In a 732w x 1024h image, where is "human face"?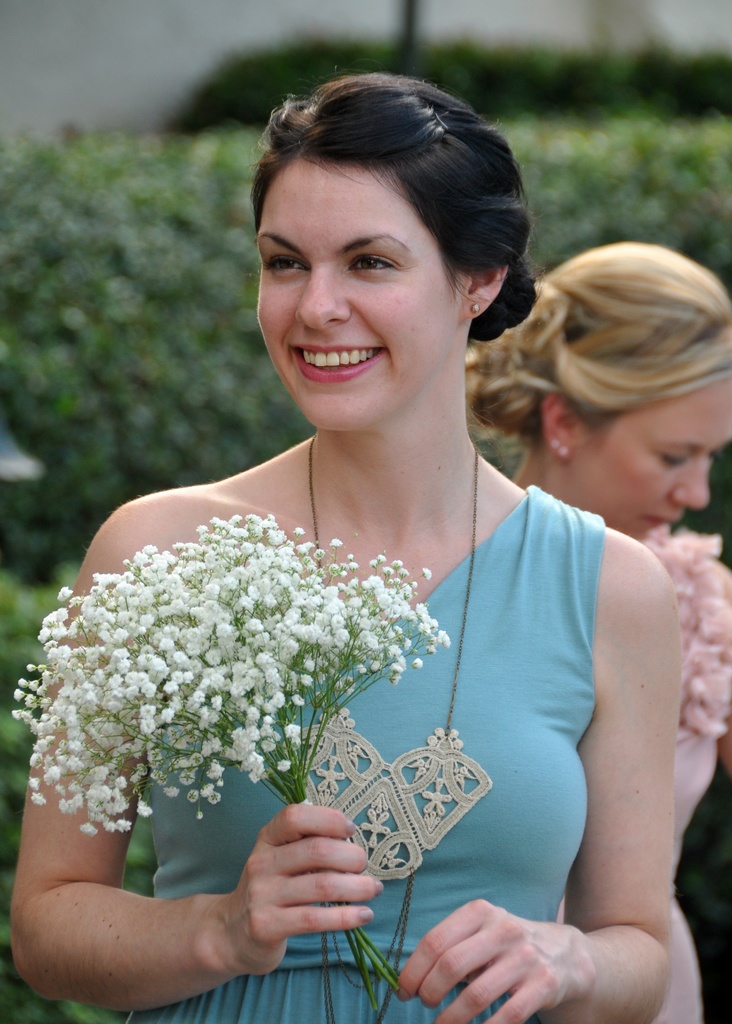
box=[256, 162, 463, 431].
